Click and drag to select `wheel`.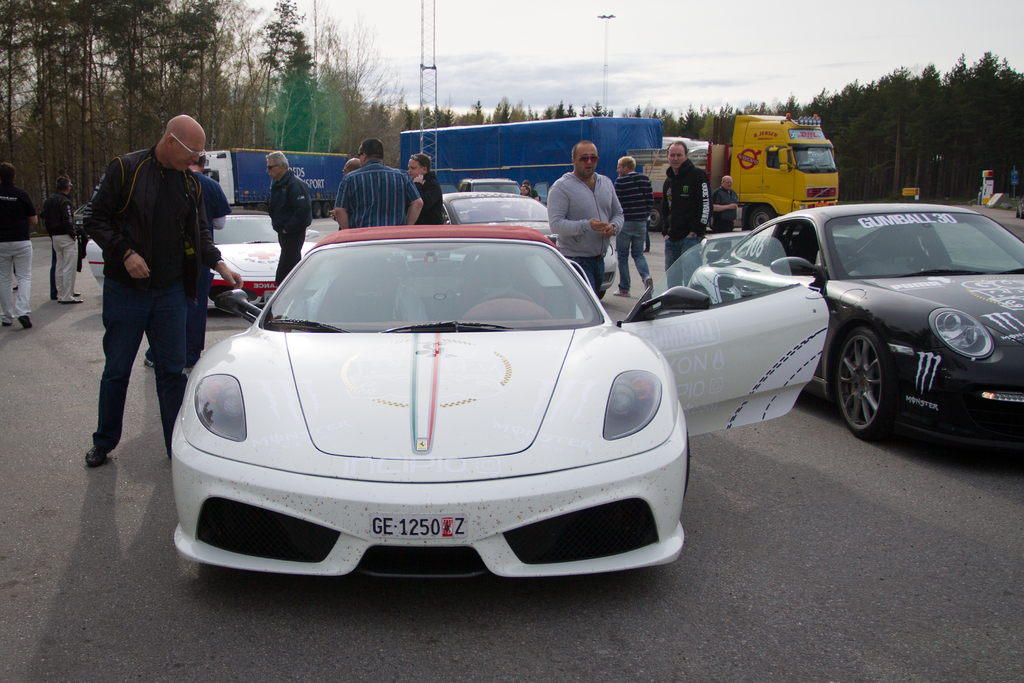
Selection: rect(1022, 210, 1023, 219).
